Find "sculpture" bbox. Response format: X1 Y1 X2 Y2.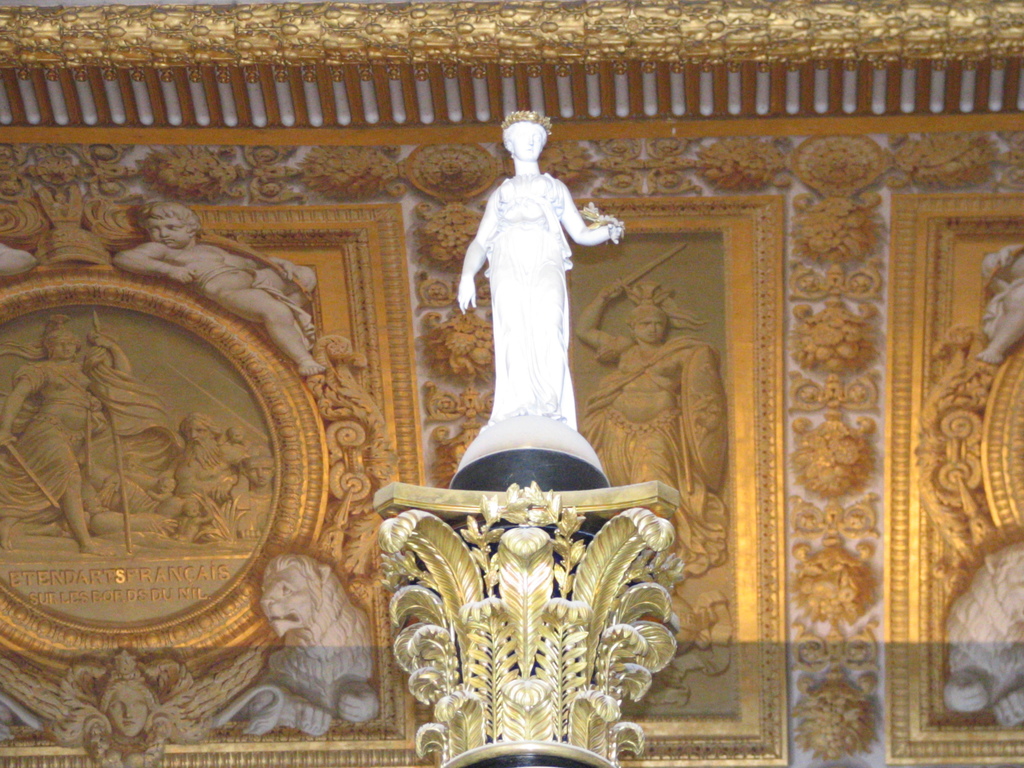
111 198 339 392.
